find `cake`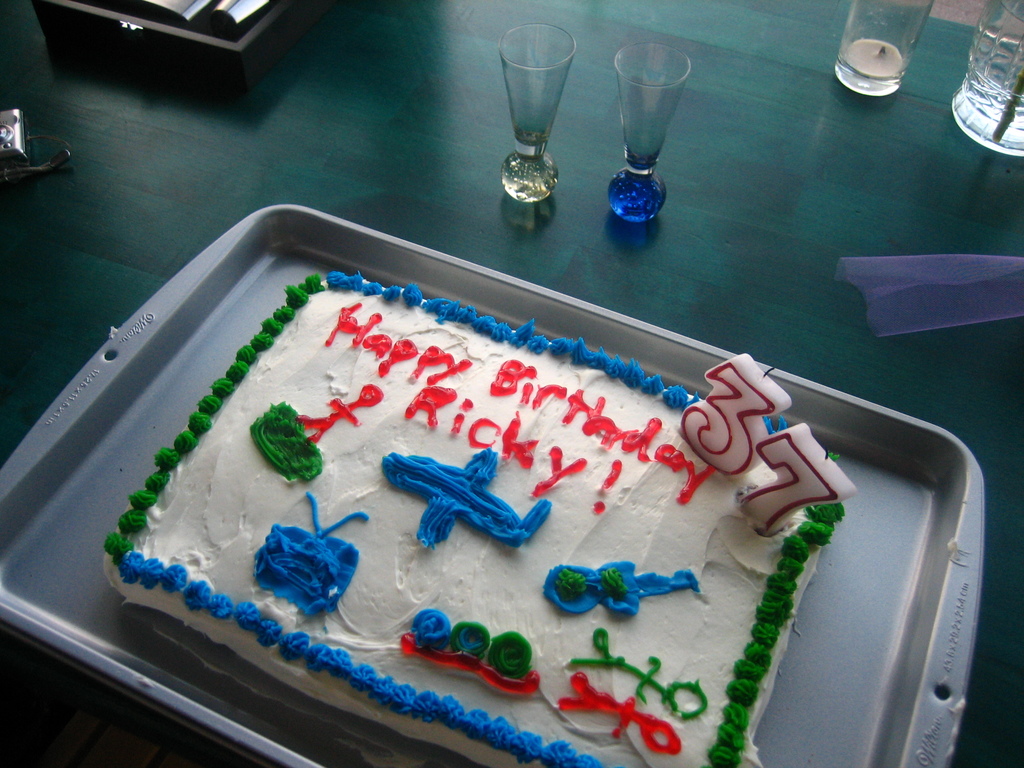
bbox=[99, 271, 840, 767]
